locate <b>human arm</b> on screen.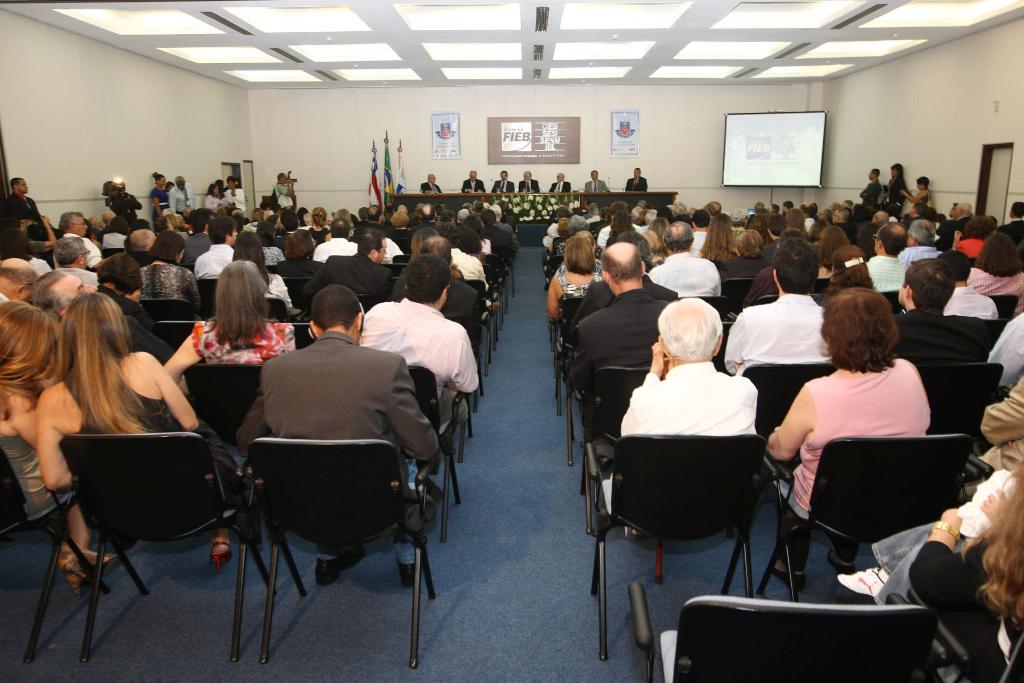
On screen at box(543, 274, 566, 324).
